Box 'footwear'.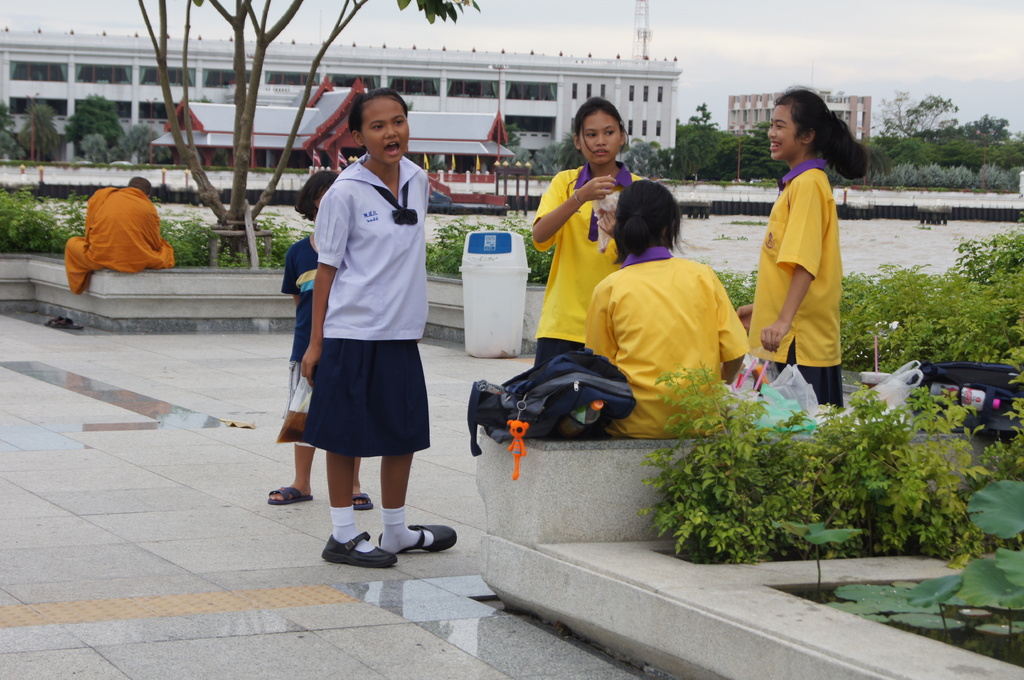
detection(319, 499, 410, 571).
